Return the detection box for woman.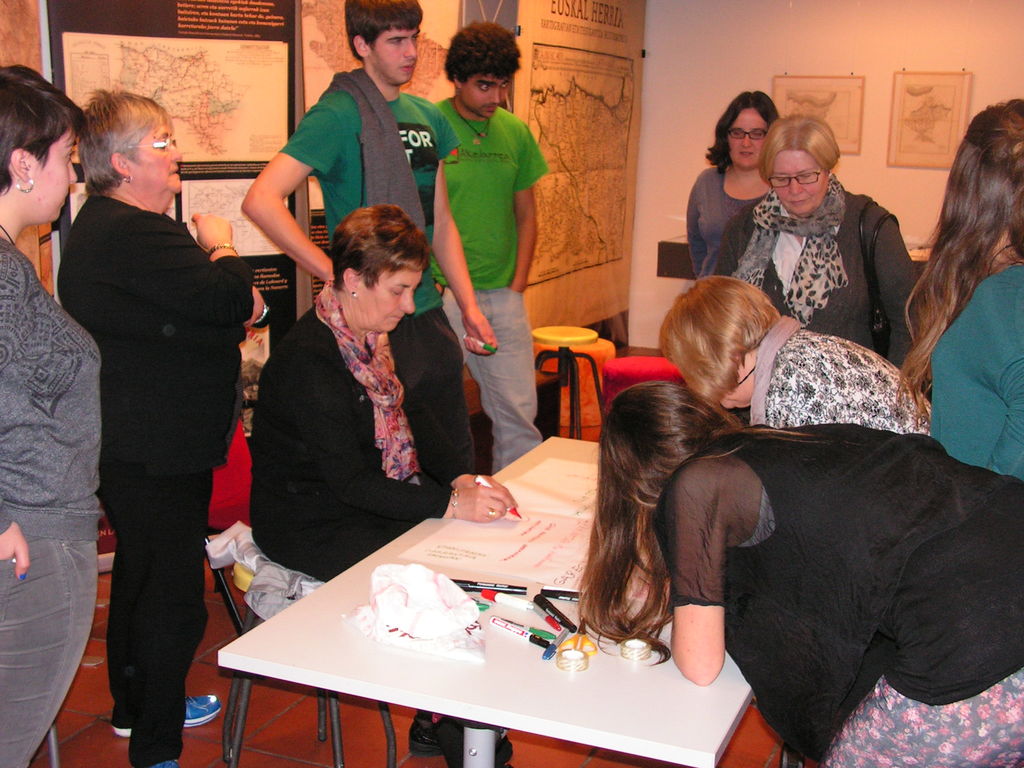
(x1=893, y1=98, x2=1023, y2=477).
